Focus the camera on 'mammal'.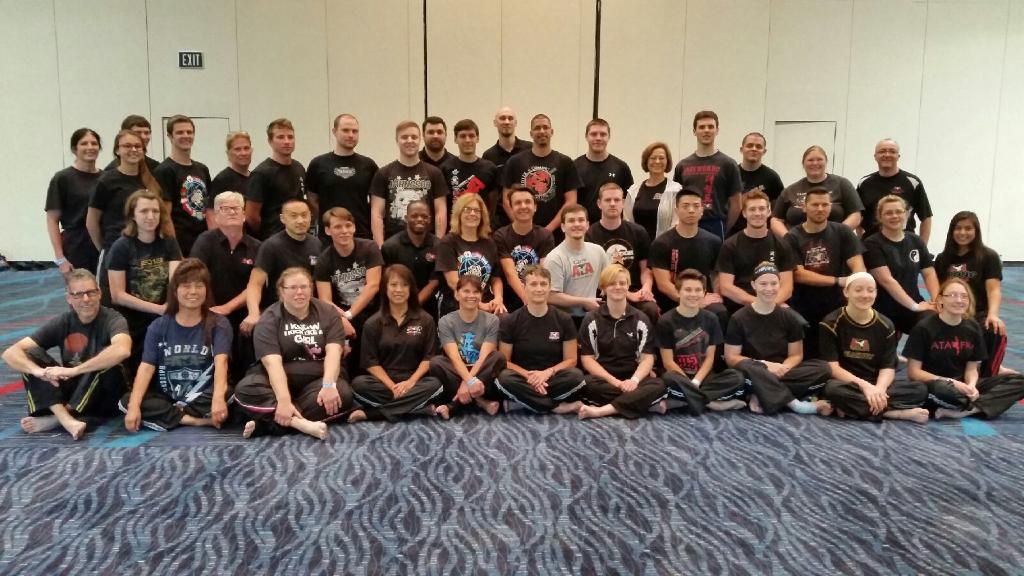
Focus region: 951, 211, 1009, 377.
